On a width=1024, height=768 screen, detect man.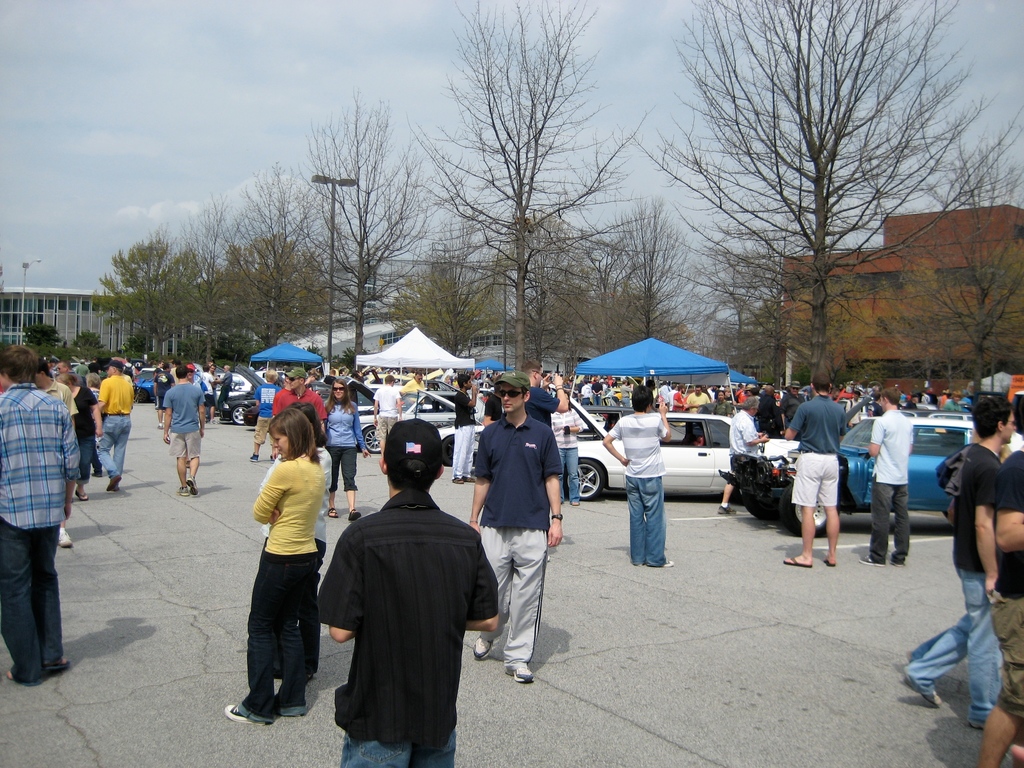
select_region(315, 419, 499, 767).
